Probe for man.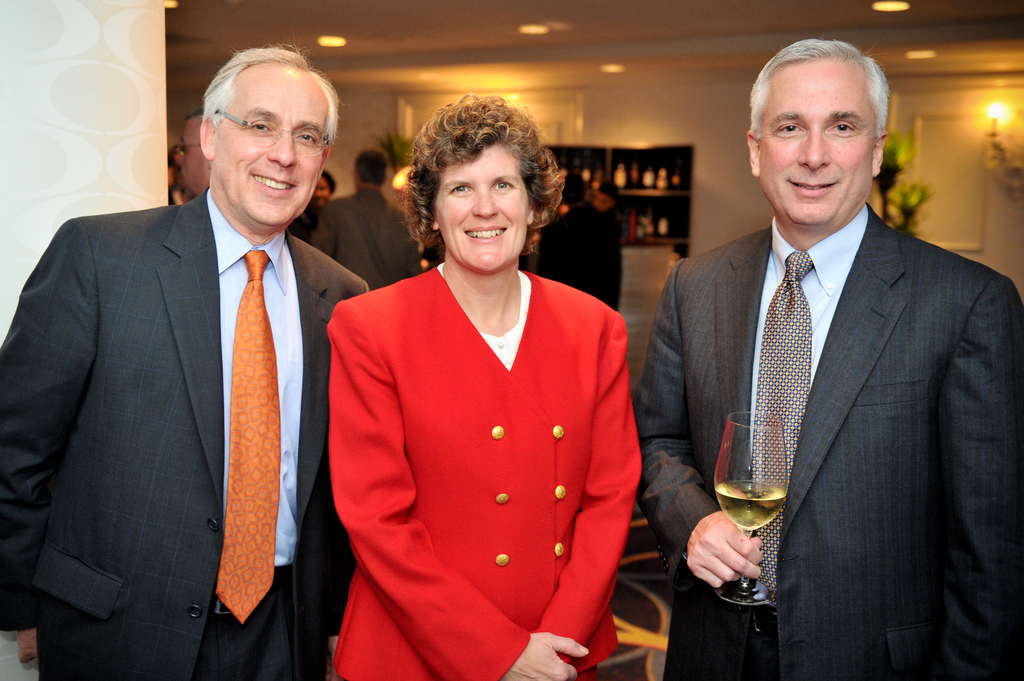
Probe result: (left=639, top=35, right=1014, bottom=666).
